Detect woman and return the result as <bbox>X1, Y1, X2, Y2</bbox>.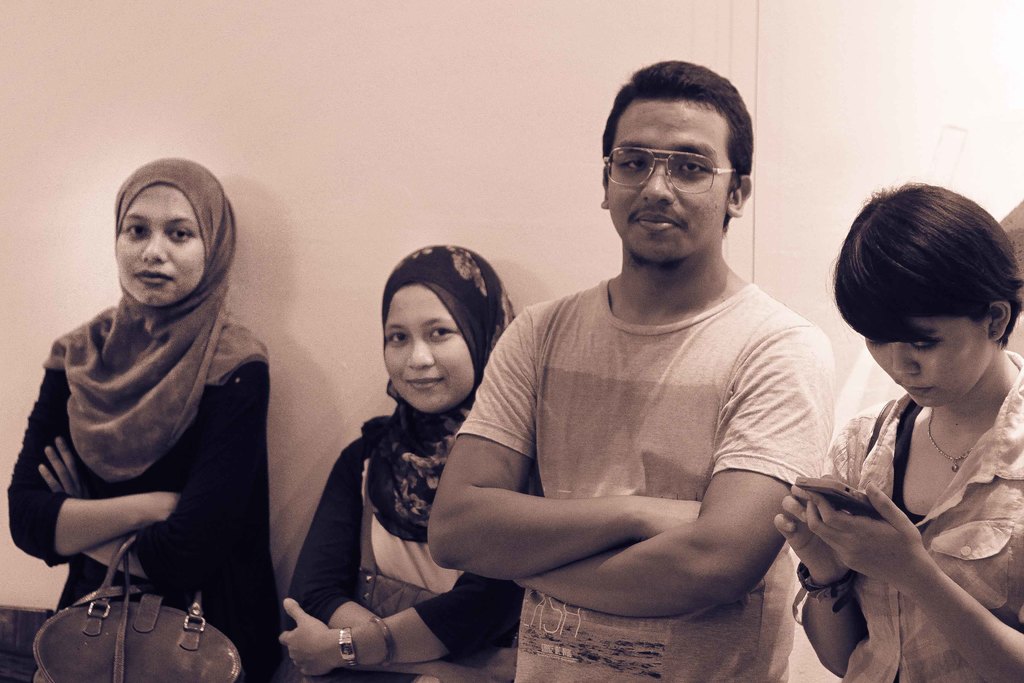
<bbox>259, 245, 541, 680</bbox>.
